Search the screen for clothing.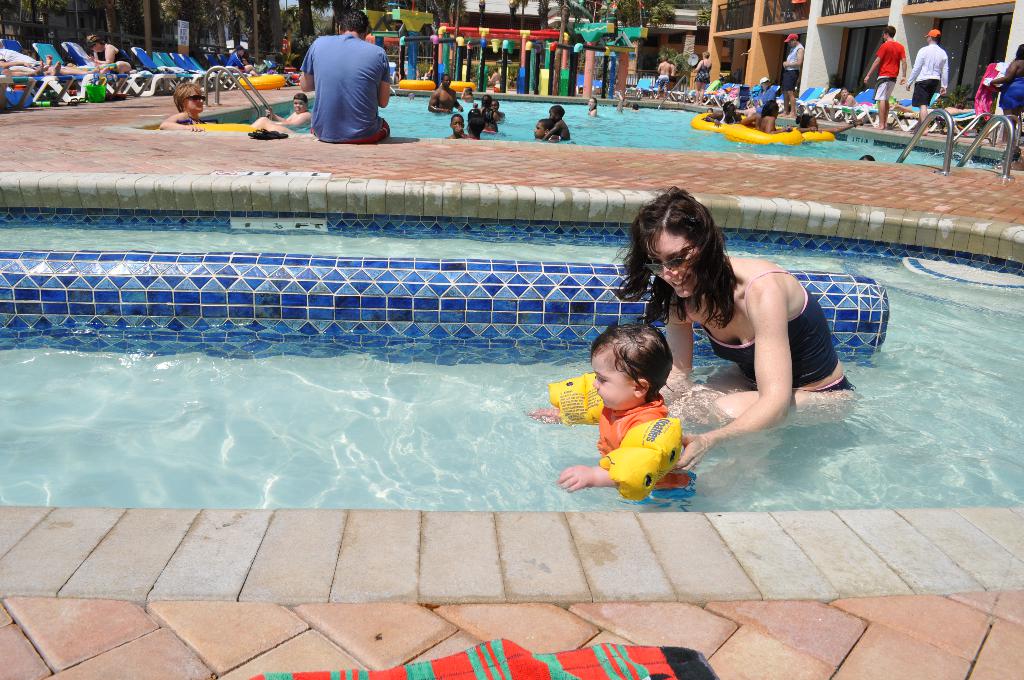
Found at pyautogui.locateOnScreen(692, 56, 714, 85).
